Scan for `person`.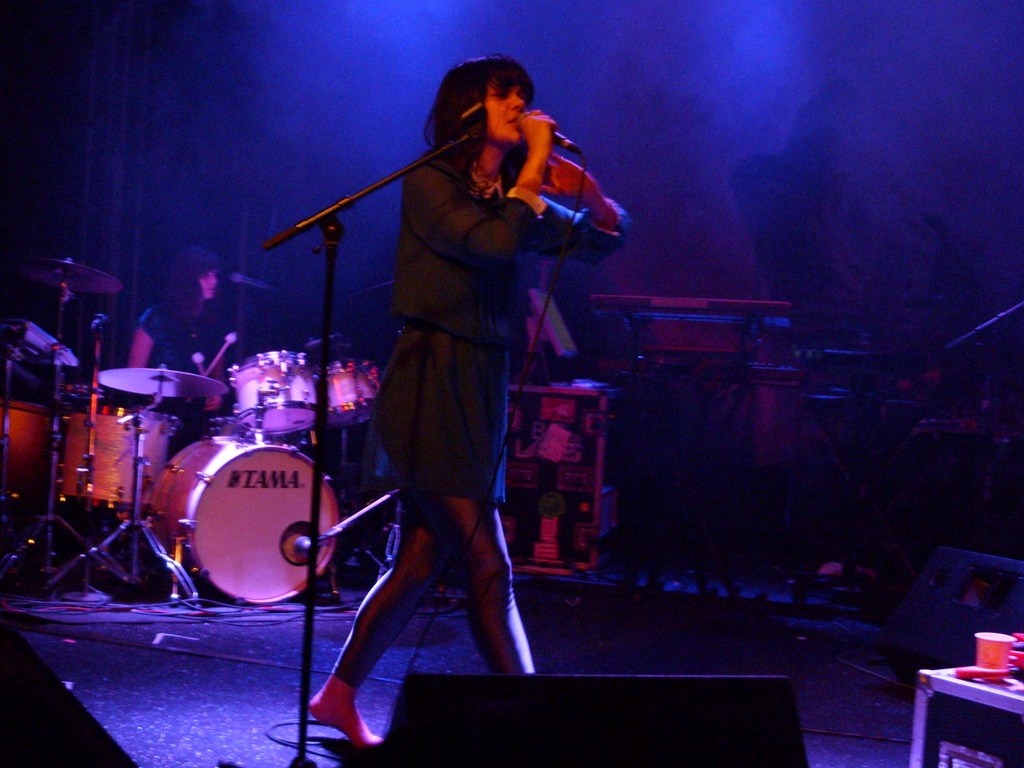
Scan result: [121,246,224,417].
